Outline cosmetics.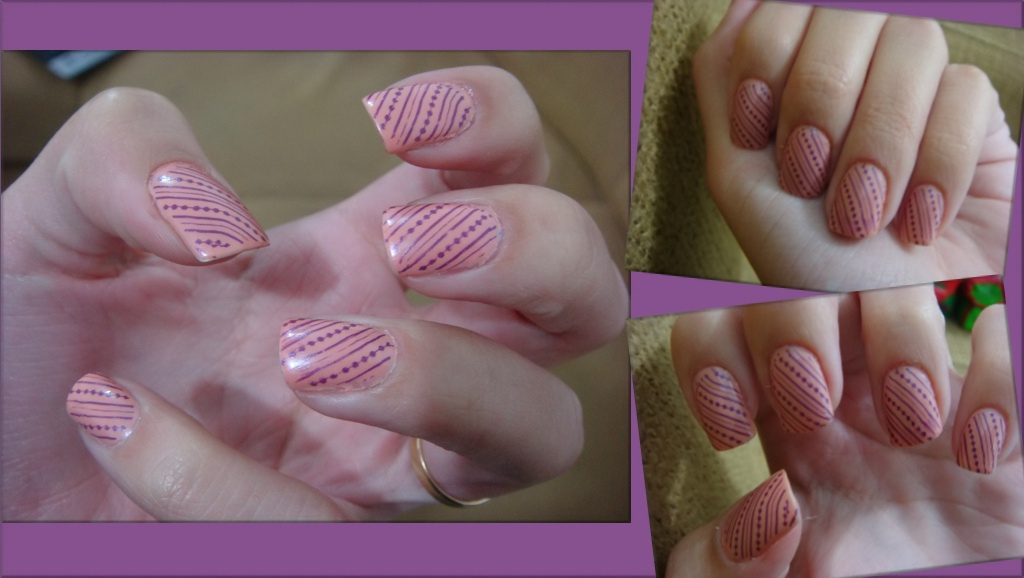
Outline: BBox(777, 124, 831, 203).
